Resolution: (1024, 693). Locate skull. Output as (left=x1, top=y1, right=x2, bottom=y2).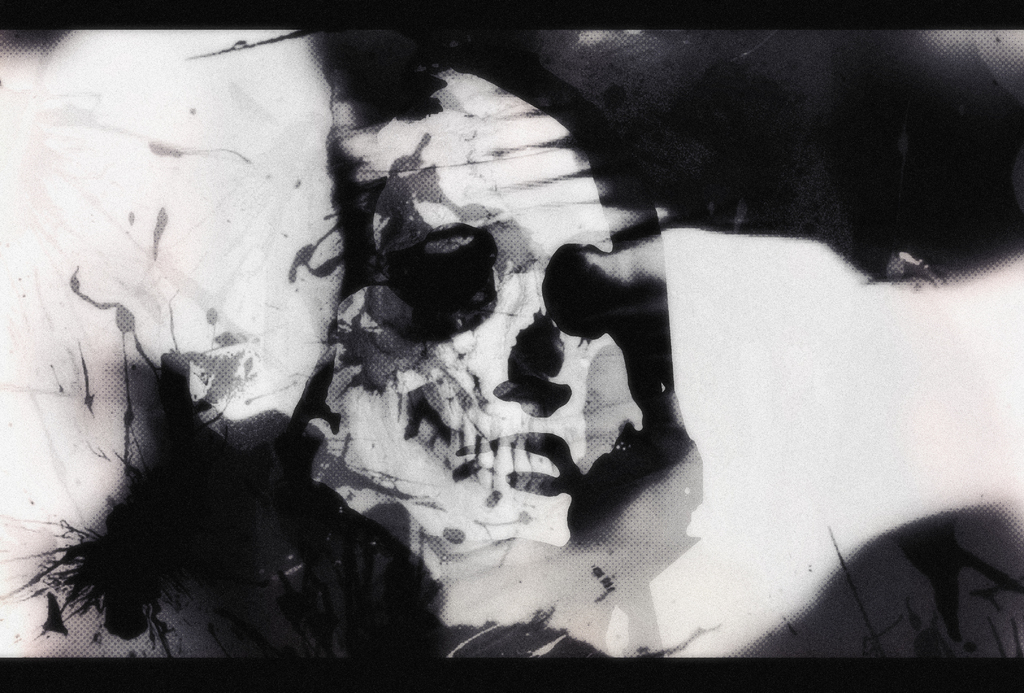
(left=374, top=111, right=641, bottom=562).
